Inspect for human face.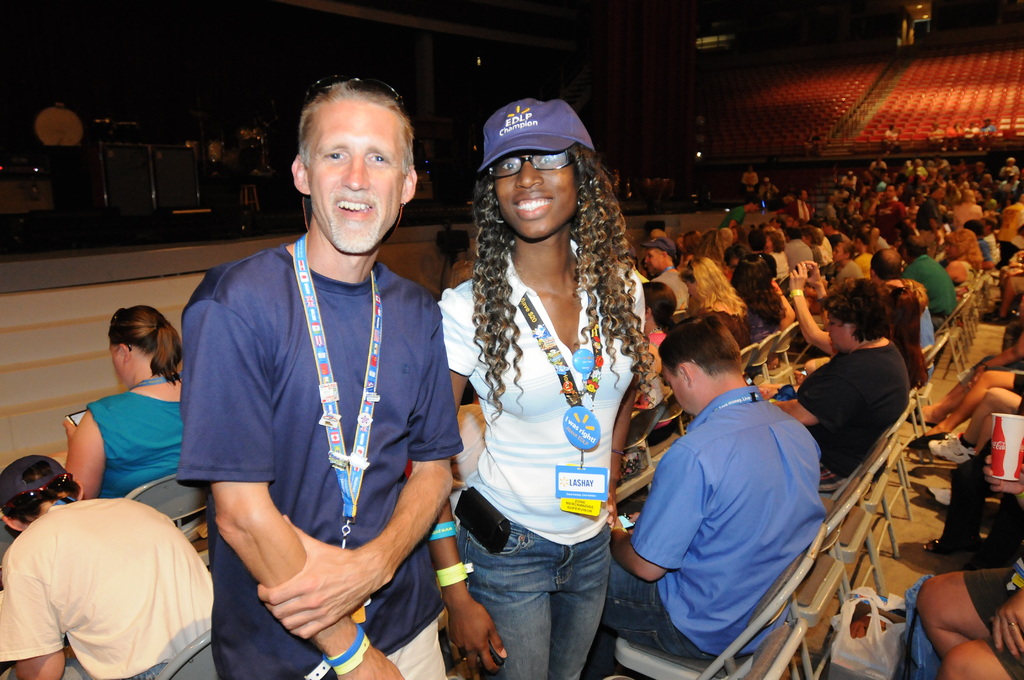
Inspection: <bbox>493, 154, 579, 239</bbox>.
